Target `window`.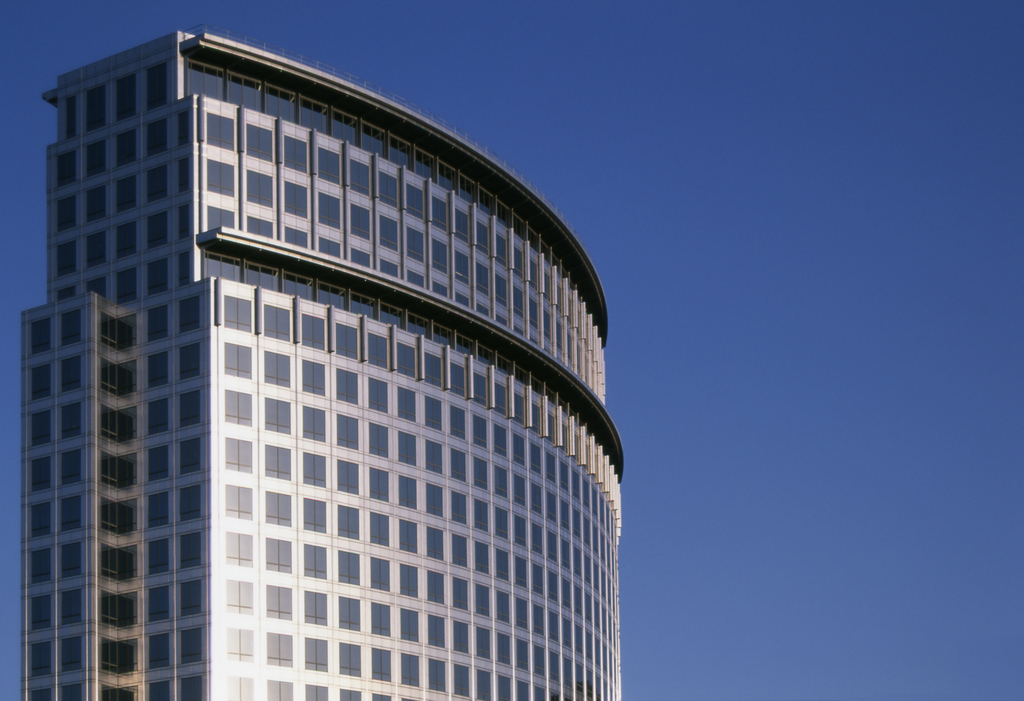
Target region: pyautogui.locateOnScreen(340, 593, 360, 634).
